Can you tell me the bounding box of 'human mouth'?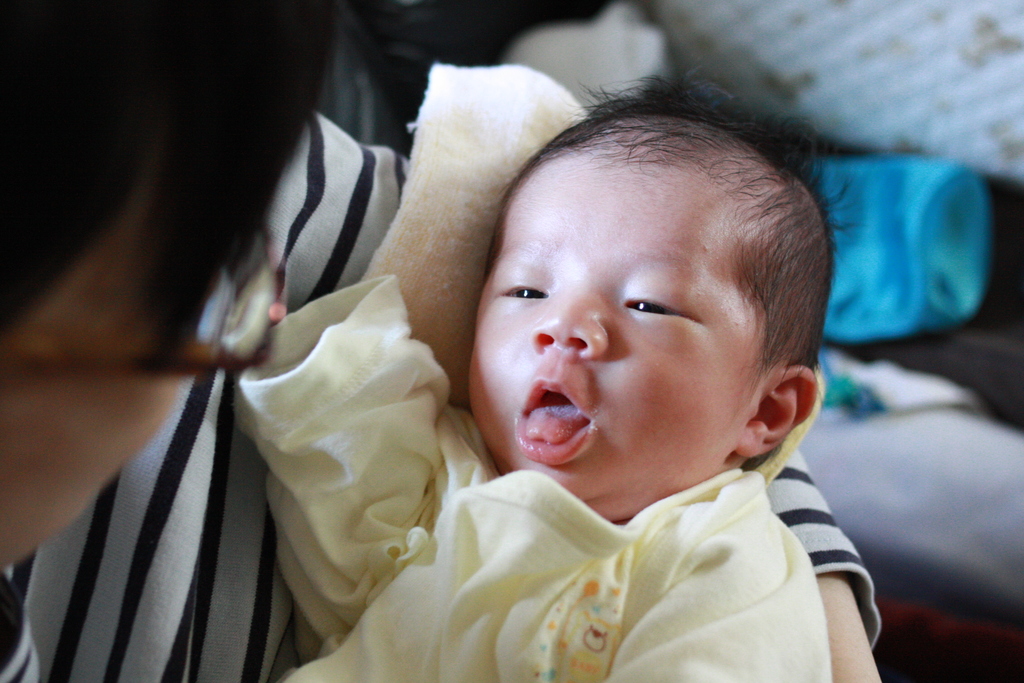
box=[513, 374, 595, 468].
